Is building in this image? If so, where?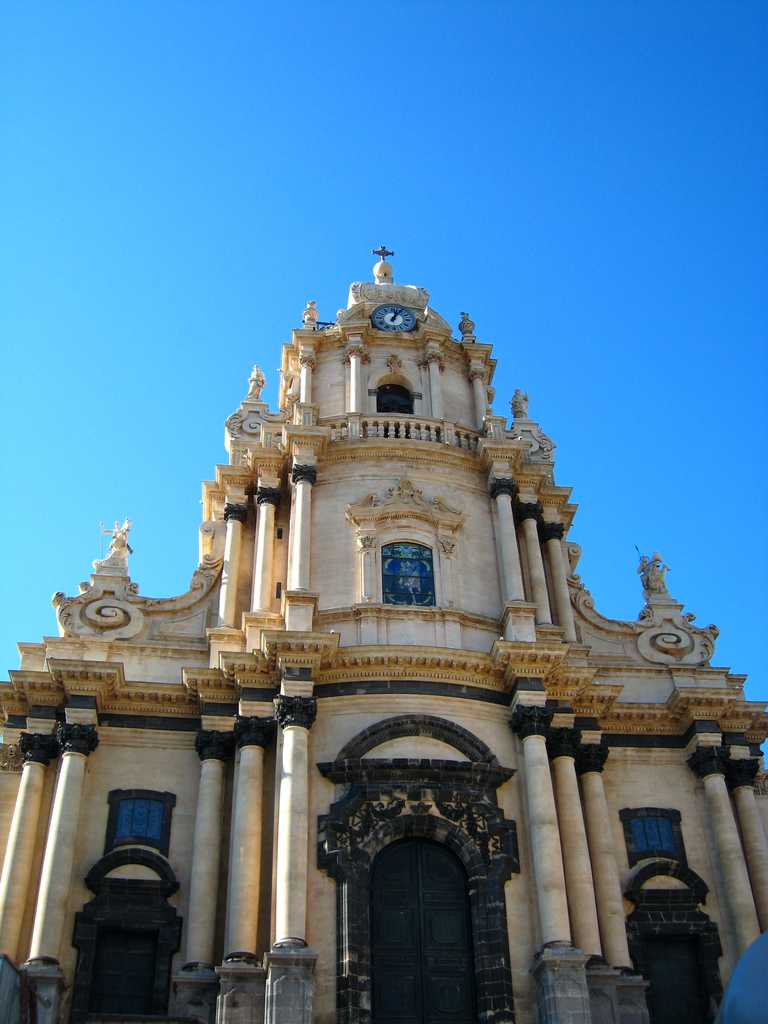
Yes, at locate(0, 239, 767, 1023).
